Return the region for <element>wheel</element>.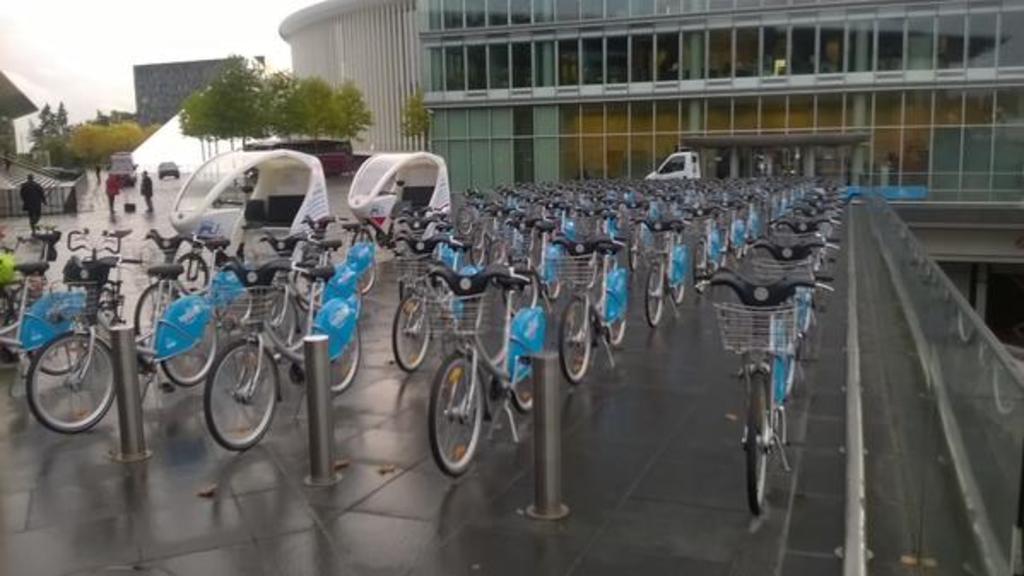
x1=692, y1=241, x2=708, y2=308.
